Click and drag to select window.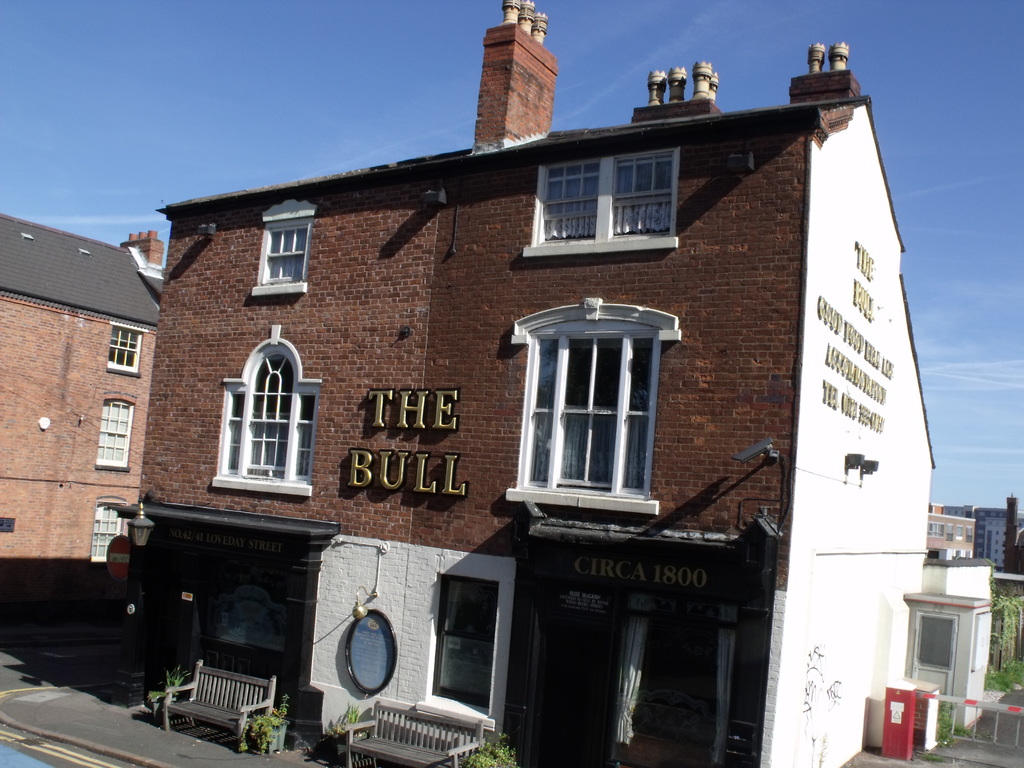
Selection: bbox=(260, 221, 306, 284).
